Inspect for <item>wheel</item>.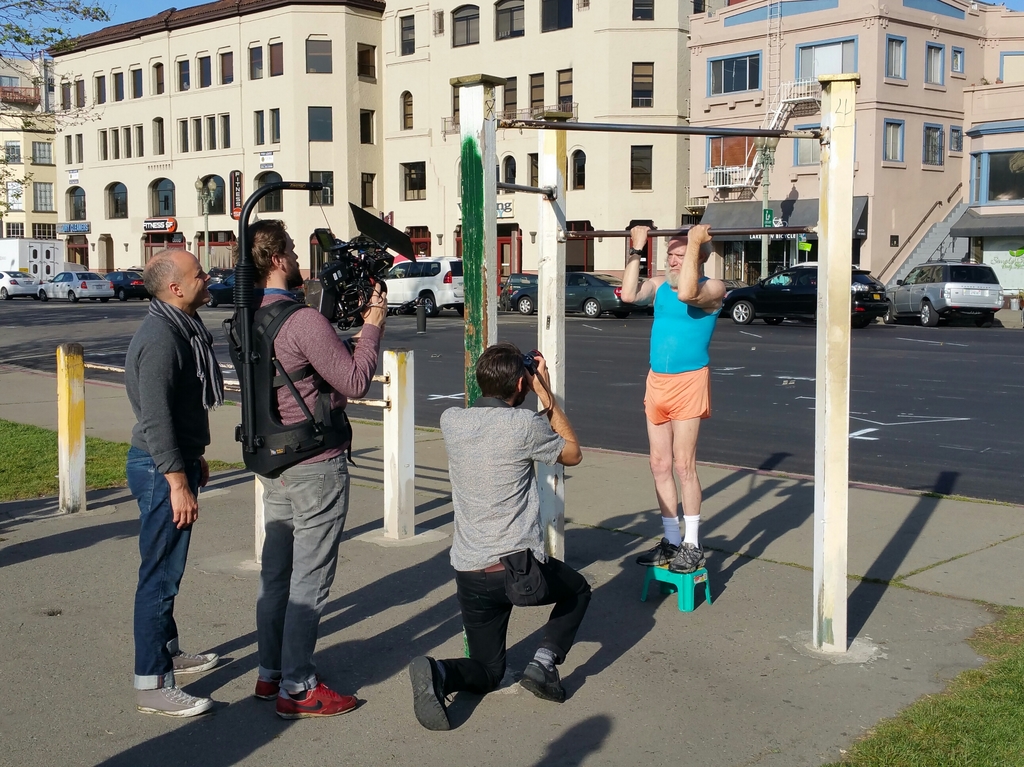
Inspection: bbox=[410, 287, 445, 319].
